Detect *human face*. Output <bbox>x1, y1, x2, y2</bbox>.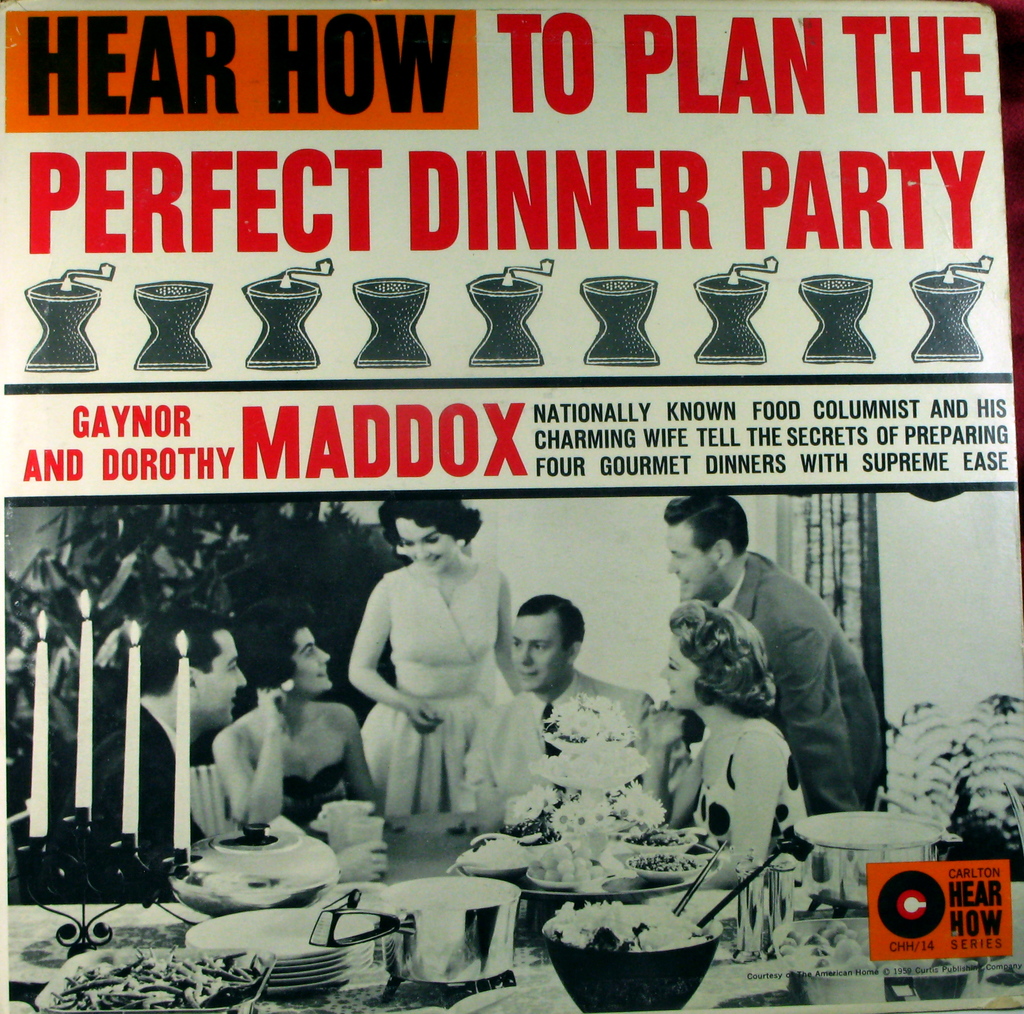
<bbox>515, 613, 570, 691</bbox>.
